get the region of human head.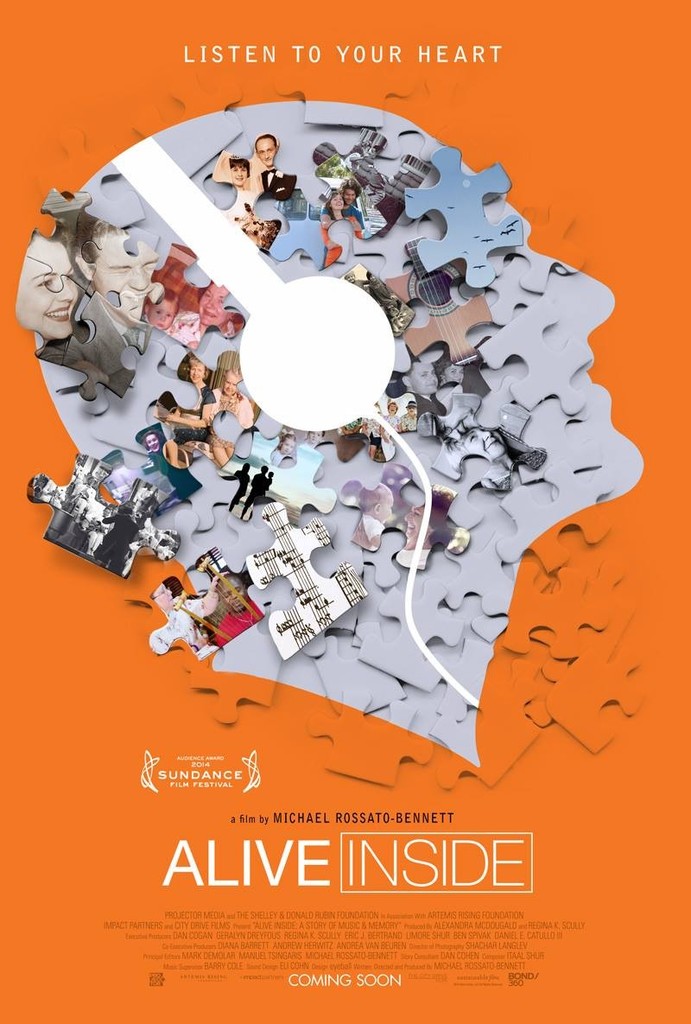
crop(142, 286, 174, 334).
